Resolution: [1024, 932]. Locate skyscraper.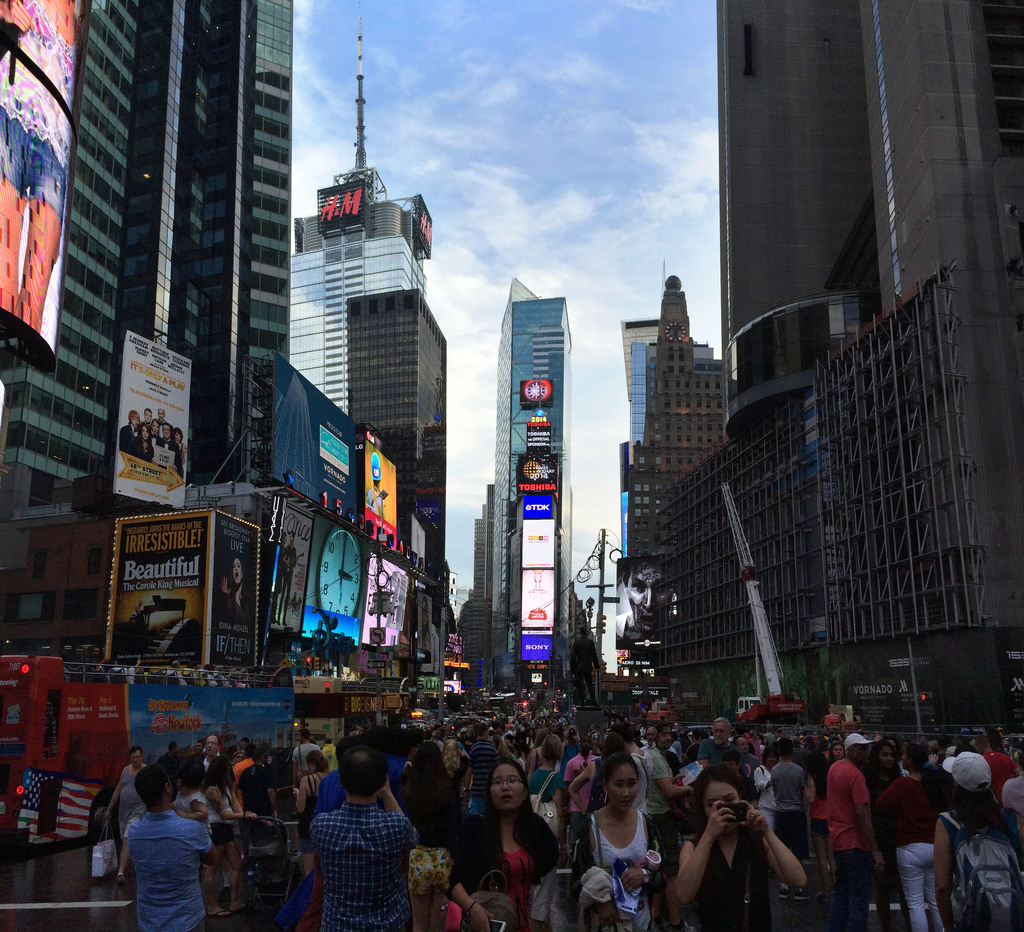
select_region(621, 262, 723, 560).
